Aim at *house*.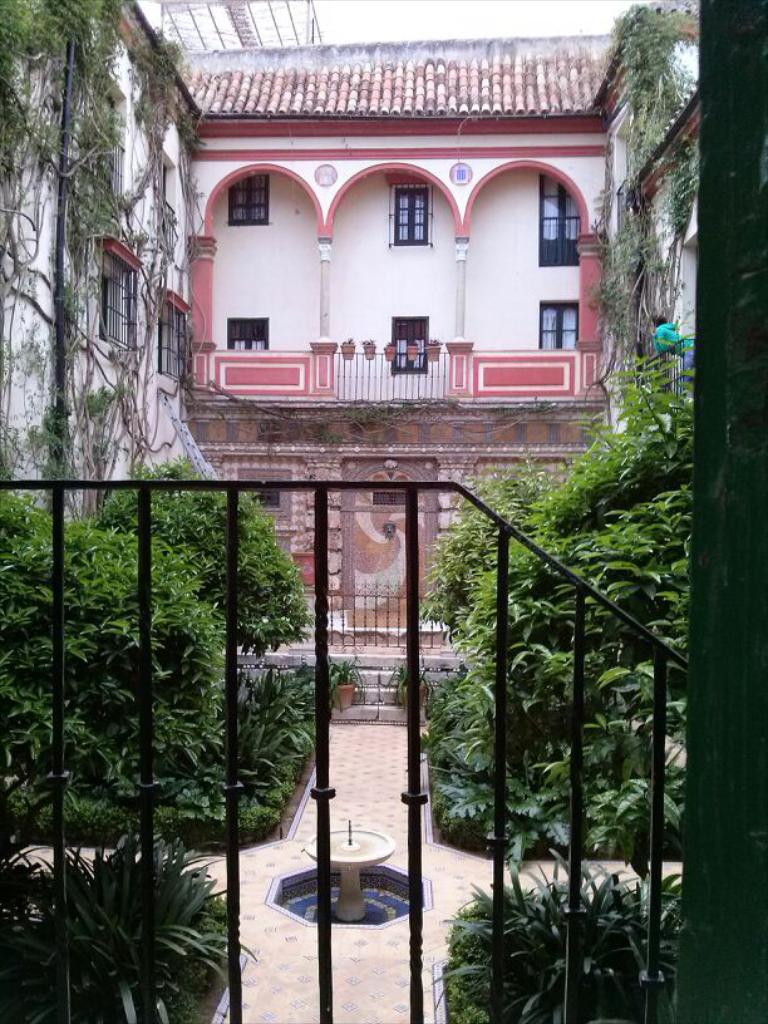
Aimed at <bbox>168, 26, 641, 420</bbox>.
